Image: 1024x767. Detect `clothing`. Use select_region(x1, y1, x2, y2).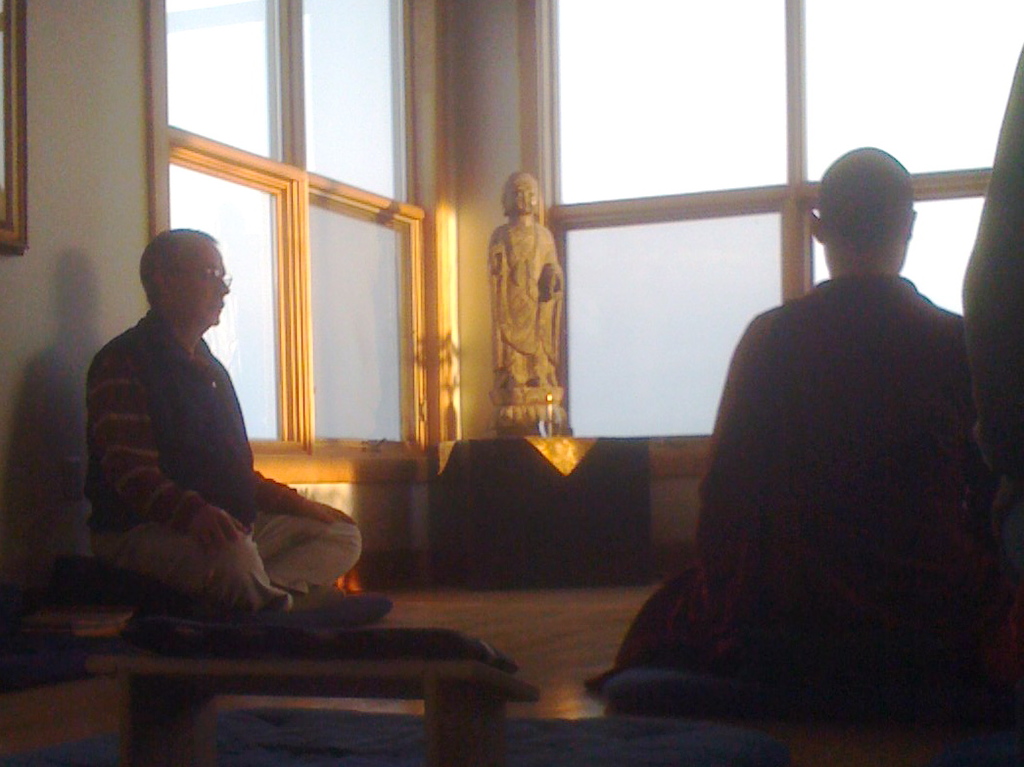
select_region(75, 238, 346, 634).
